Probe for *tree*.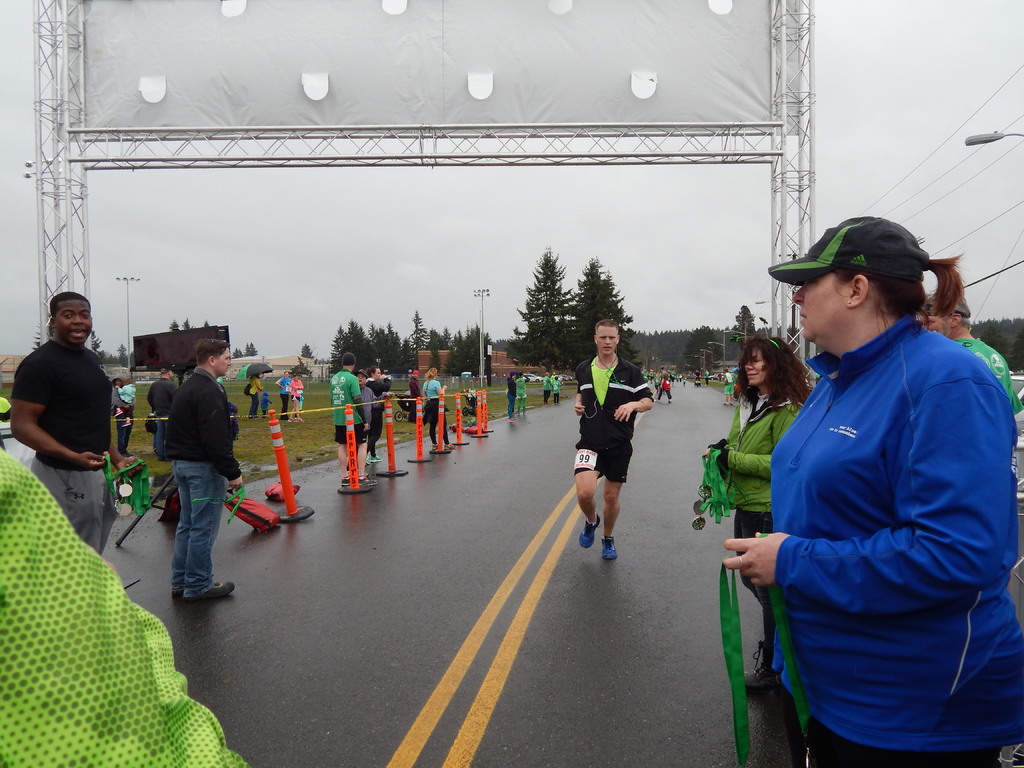
Probe result: box=[387, 321, 398, 376].
